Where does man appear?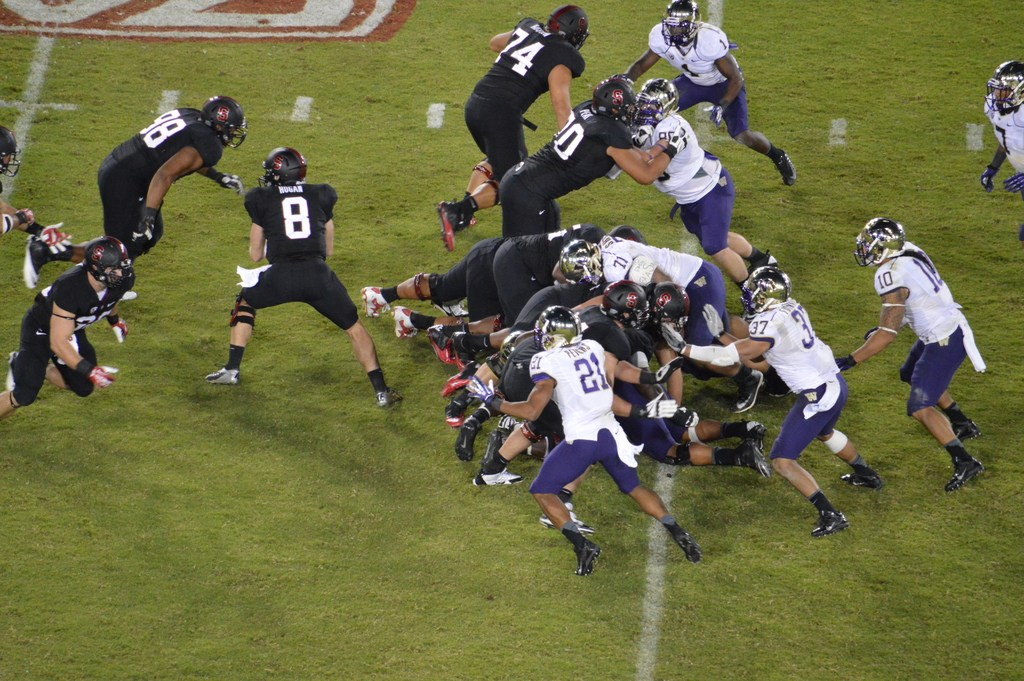
Appears at crop(0, 120, 72, 259).
